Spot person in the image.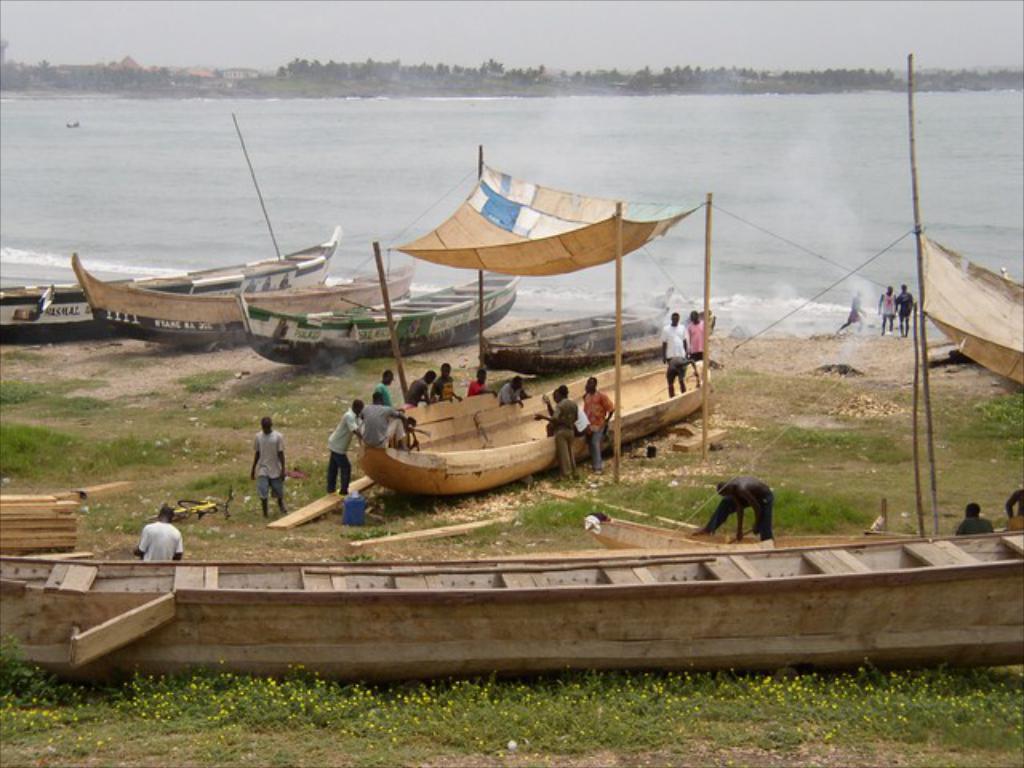
person found at bbox(234, 410, 290, 518).
